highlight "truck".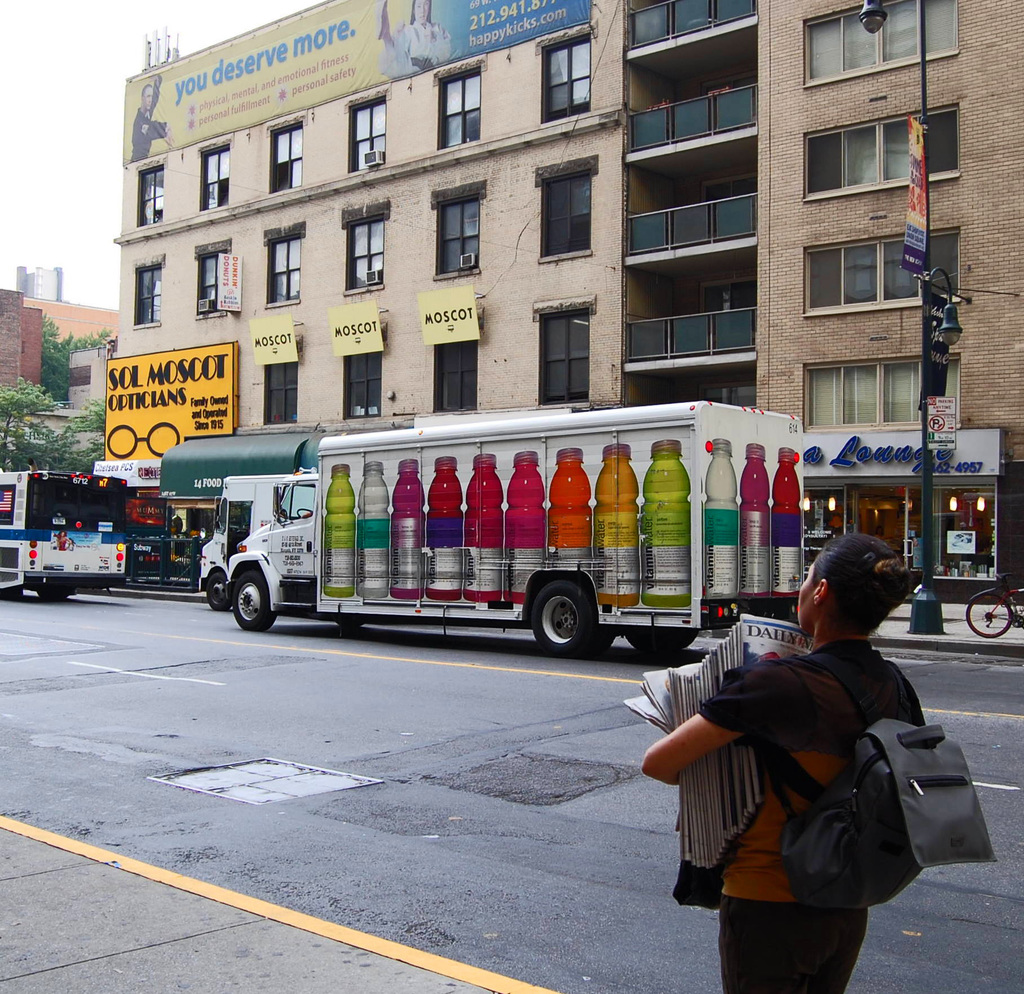
Highlighted region: <bbox>193, 386, 829, 667</bbox>.
